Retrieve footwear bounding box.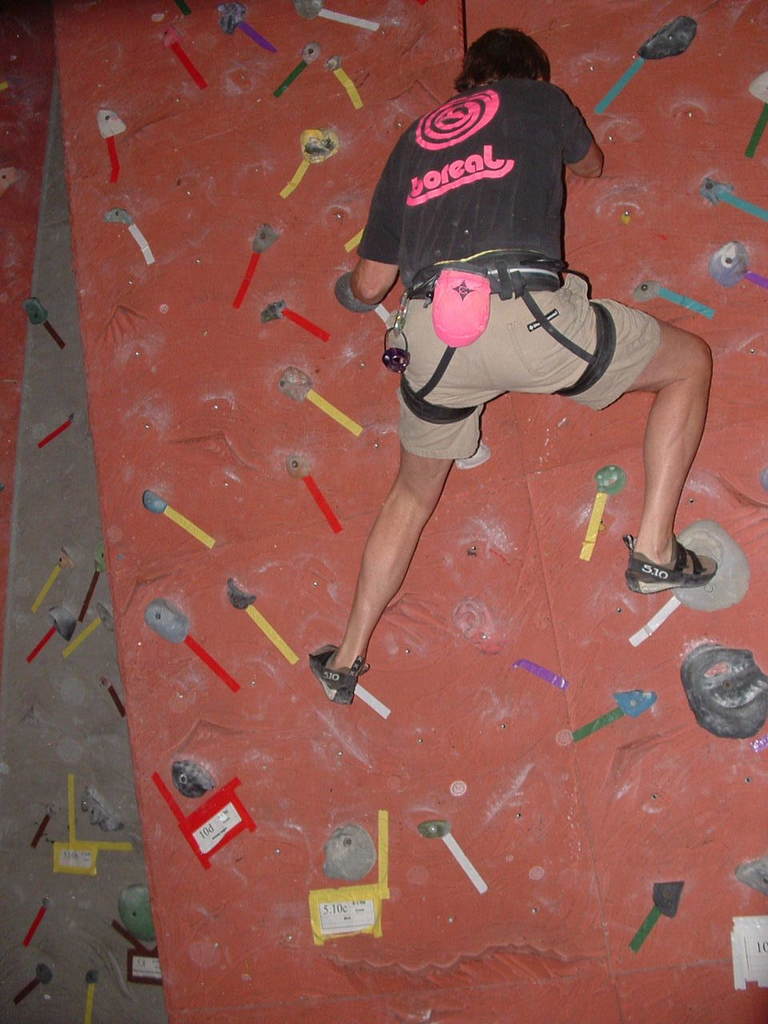
Bounding box: [307, 646, 363, 702].
